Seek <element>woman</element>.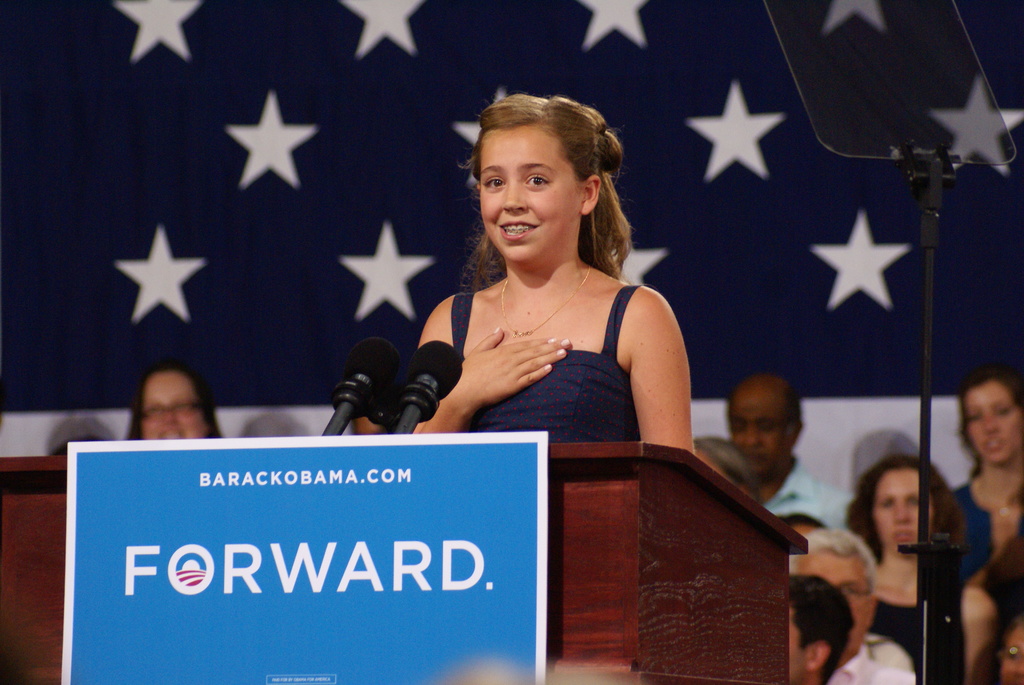
[left=124, top=361, right=222, bottom=441].
